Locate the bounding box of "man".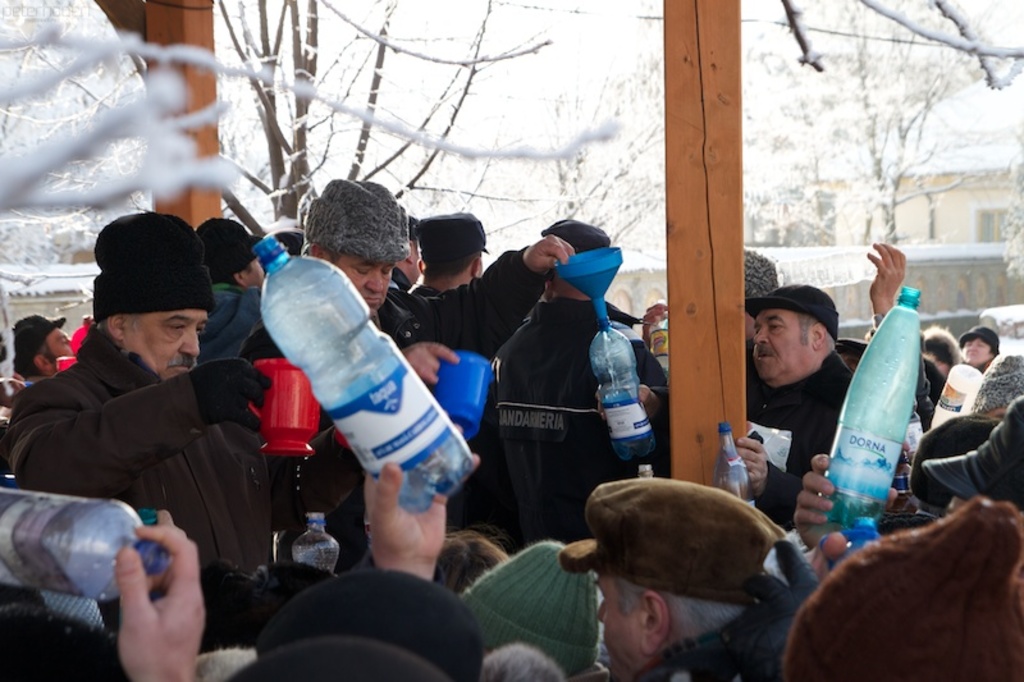
Bounding box: rect(749, 289, 858, 523).
